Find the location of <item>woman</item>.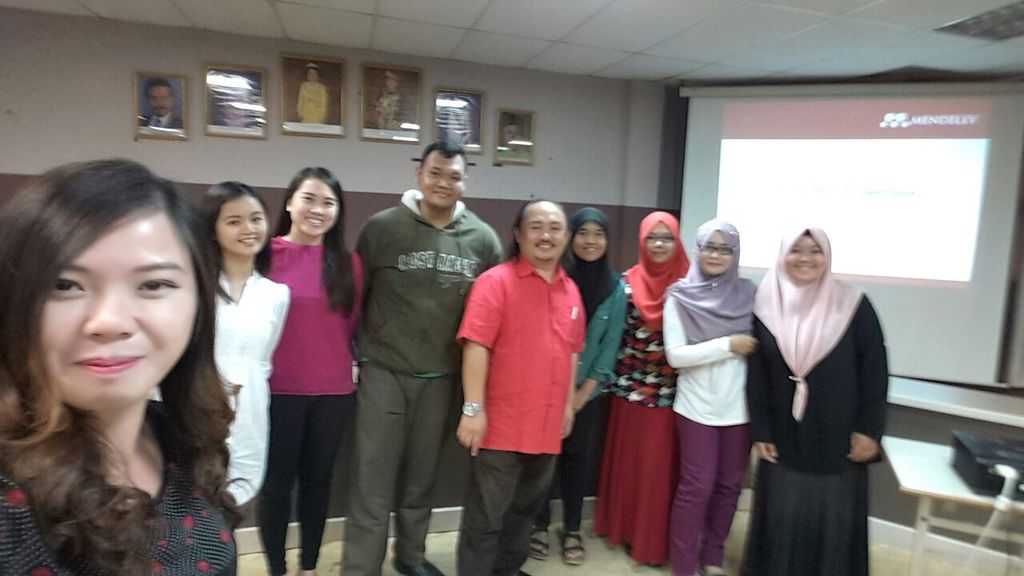
Location: 269, 166, 373, 575.
